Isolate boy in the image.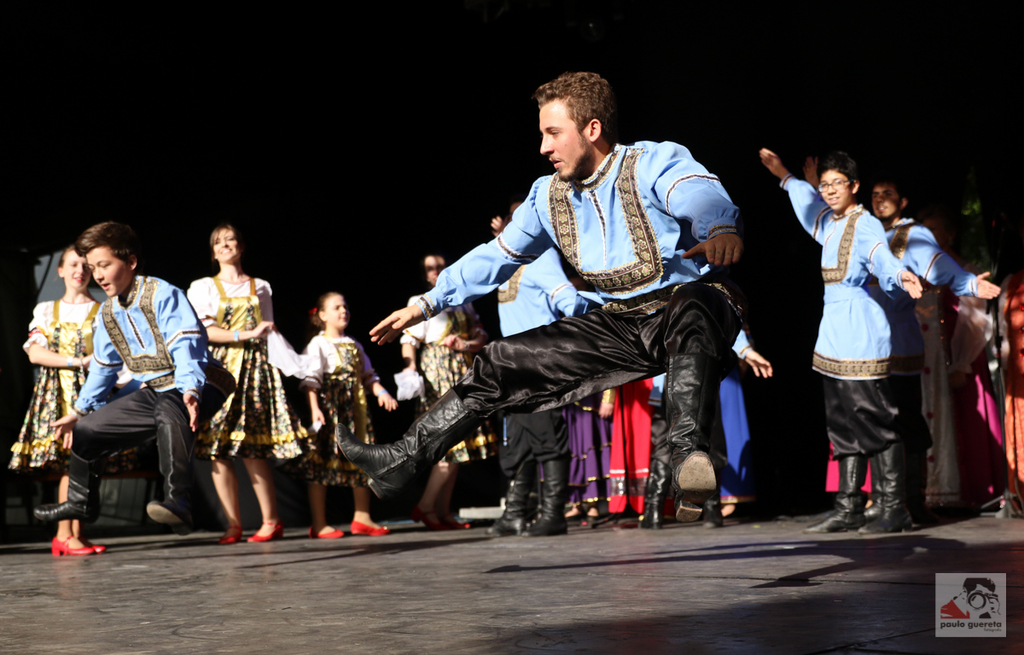
Isolated region: box=[42, 229, 210, 544].
